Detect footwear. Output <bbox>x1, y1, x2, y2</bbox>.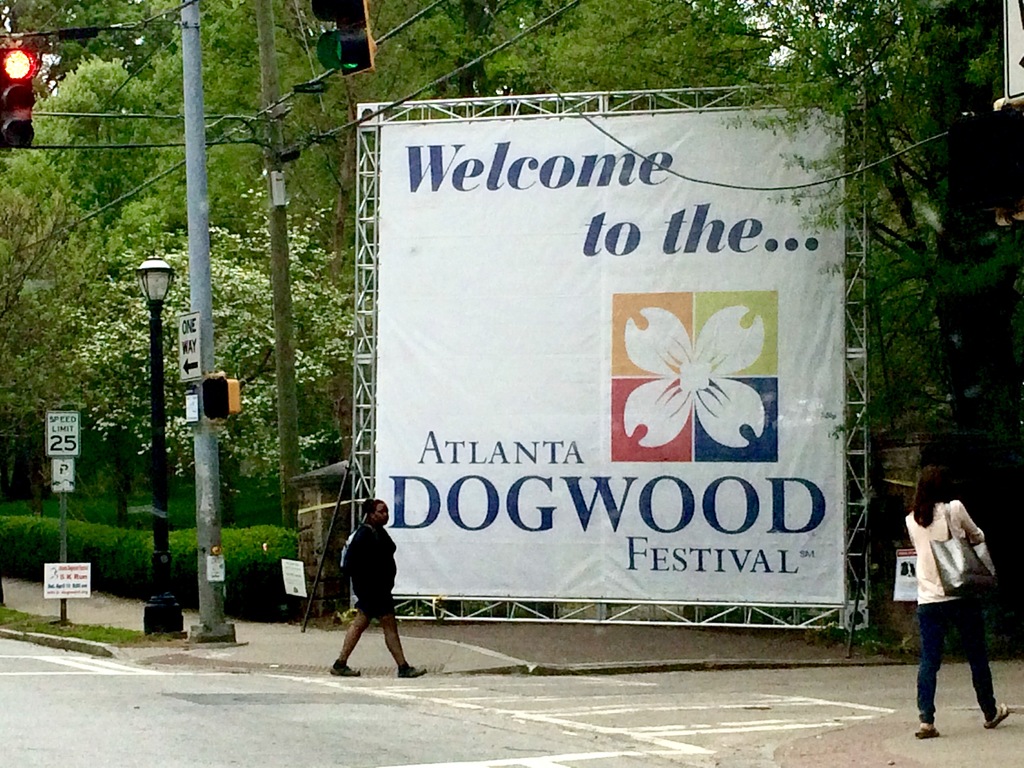
<bbox>328, 659, 364, 680</bbox>.
